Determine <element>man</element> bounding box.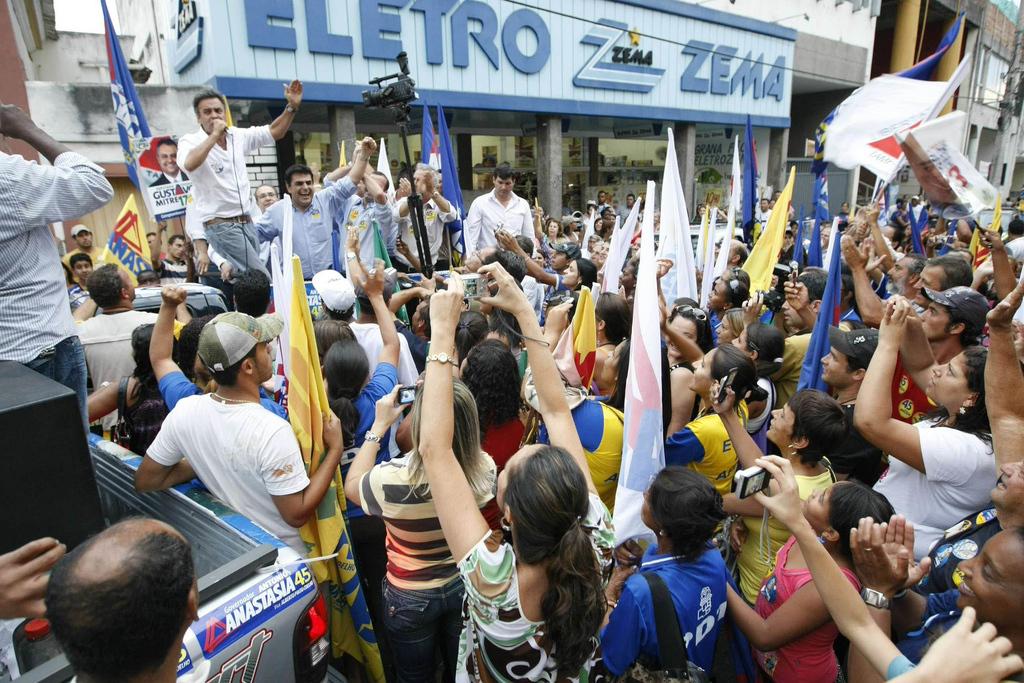
Determined: 253,184,279,213.
